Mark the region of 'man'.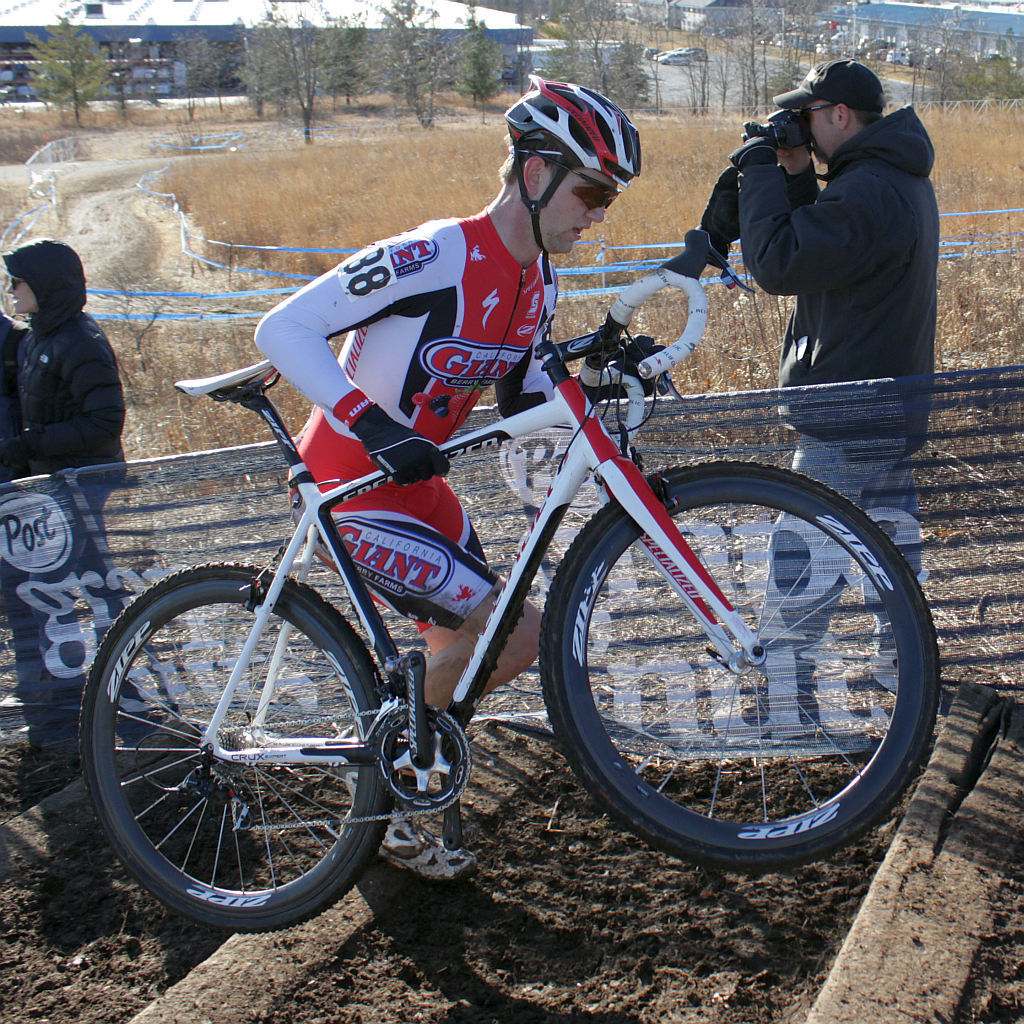
Region: crop(0, 234, 130, 503).
